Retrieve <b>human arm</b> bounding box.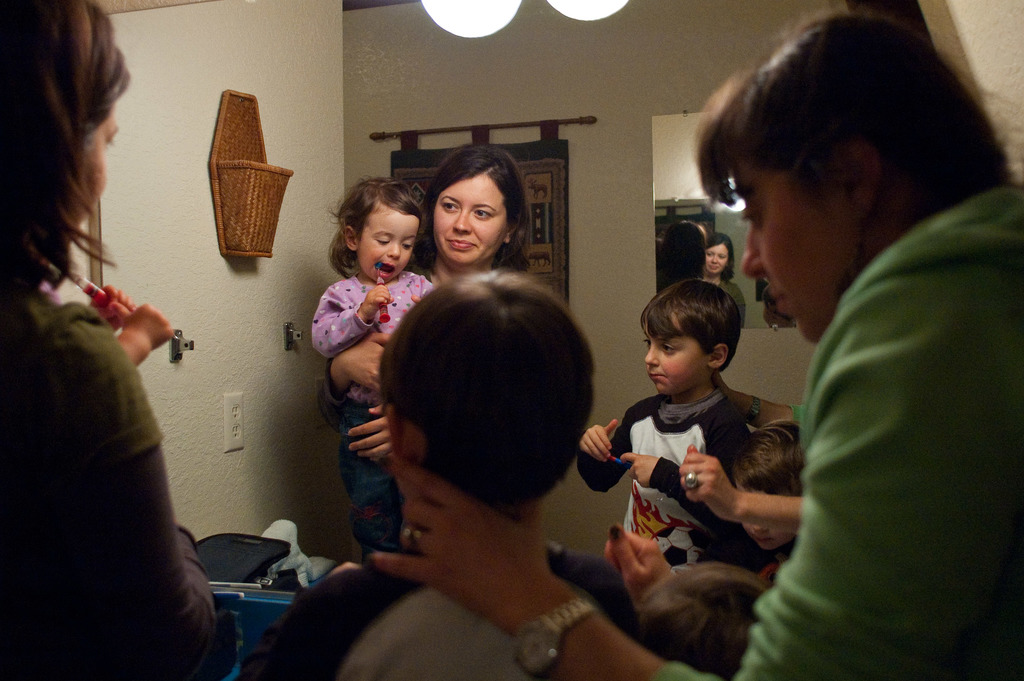
Bounding box: (392, 280, 1018, 680).
